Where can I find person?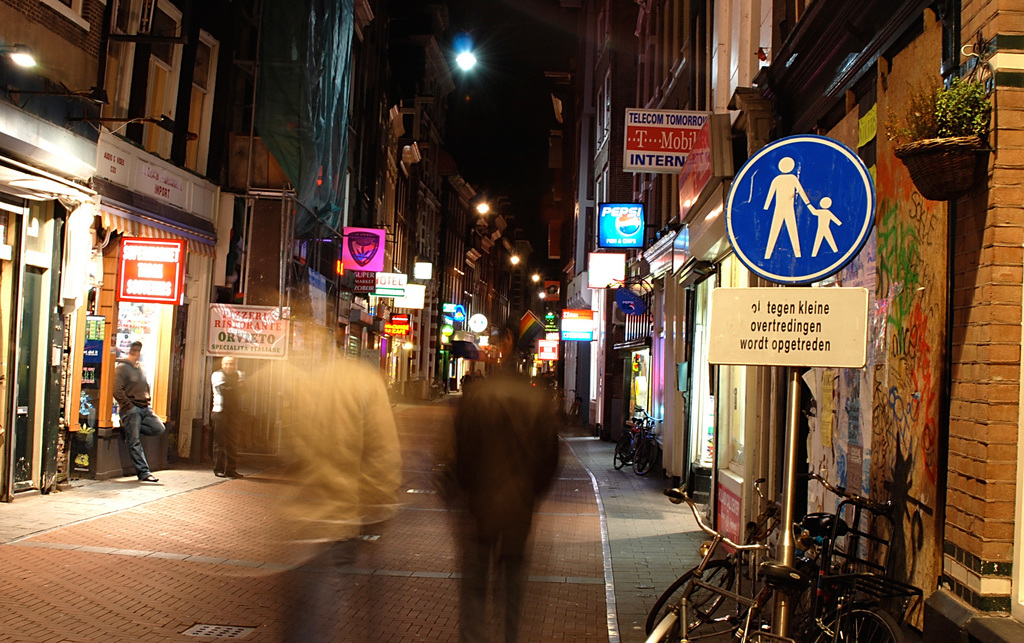
You can find it at [left=425, top=359, right=567, bottom=637].
